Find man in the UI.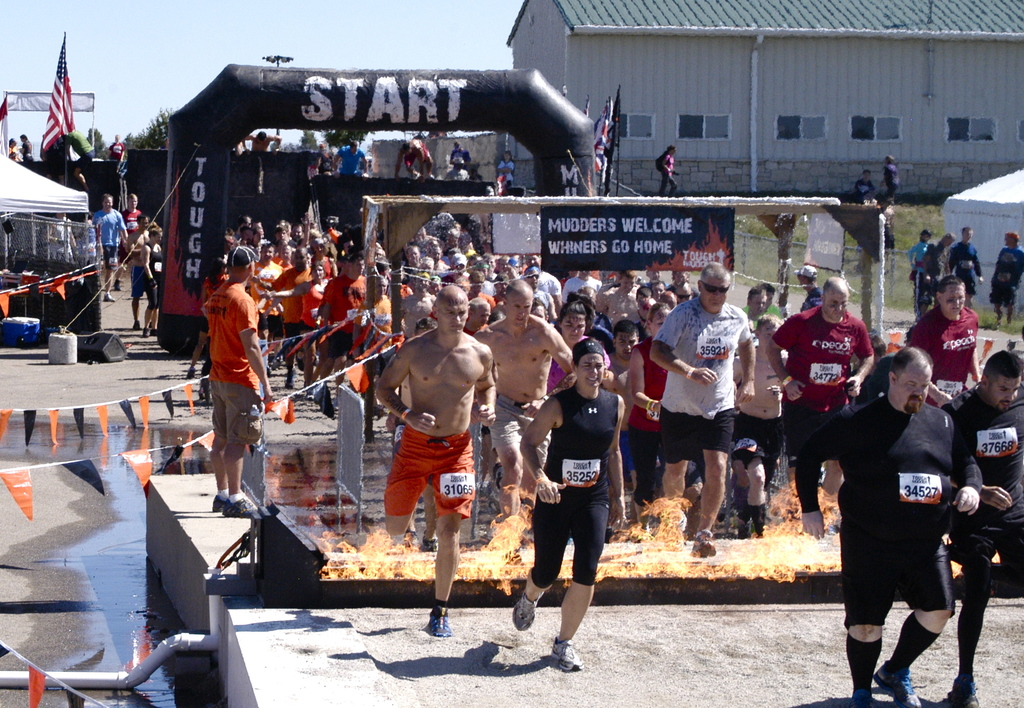
UI element at detection(239, 128, 281, 157).
